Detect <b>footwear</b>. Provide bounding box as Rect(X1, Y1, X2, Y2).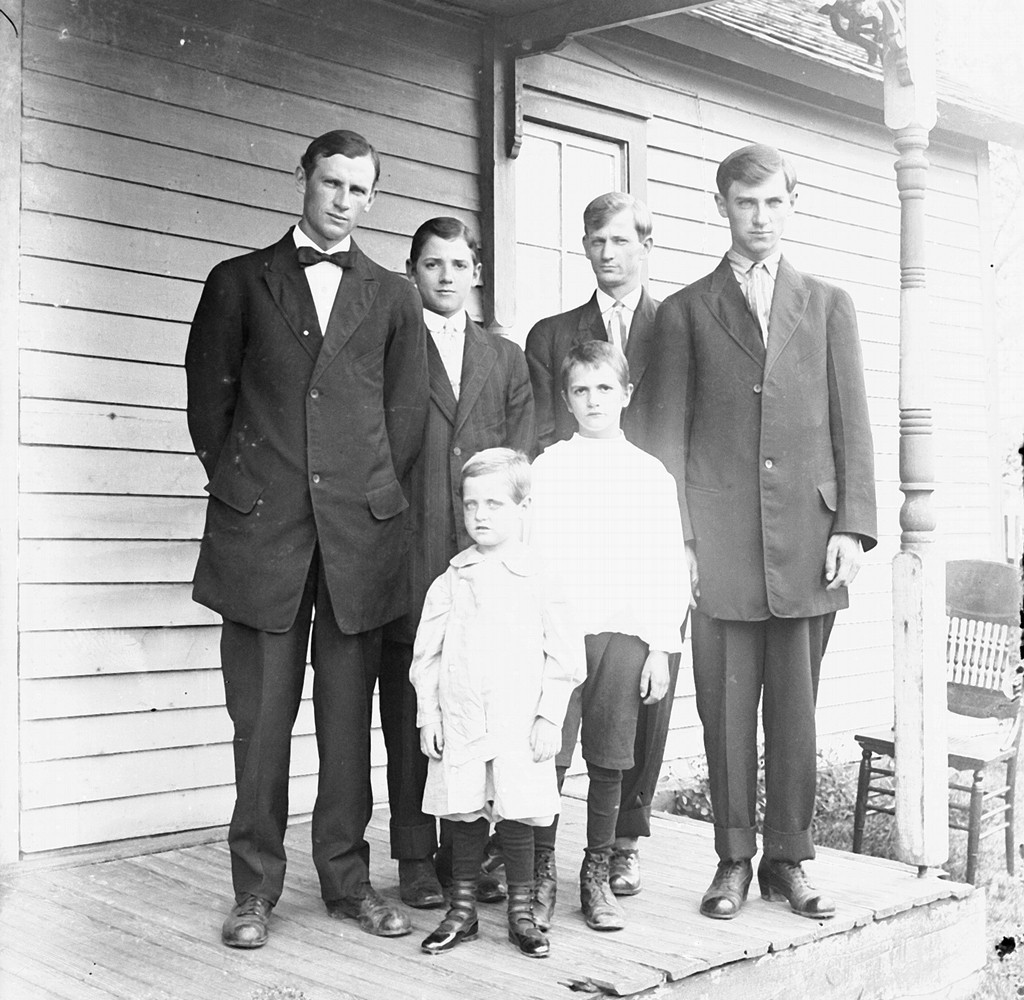
Rect(610, 848, 640, 892).
